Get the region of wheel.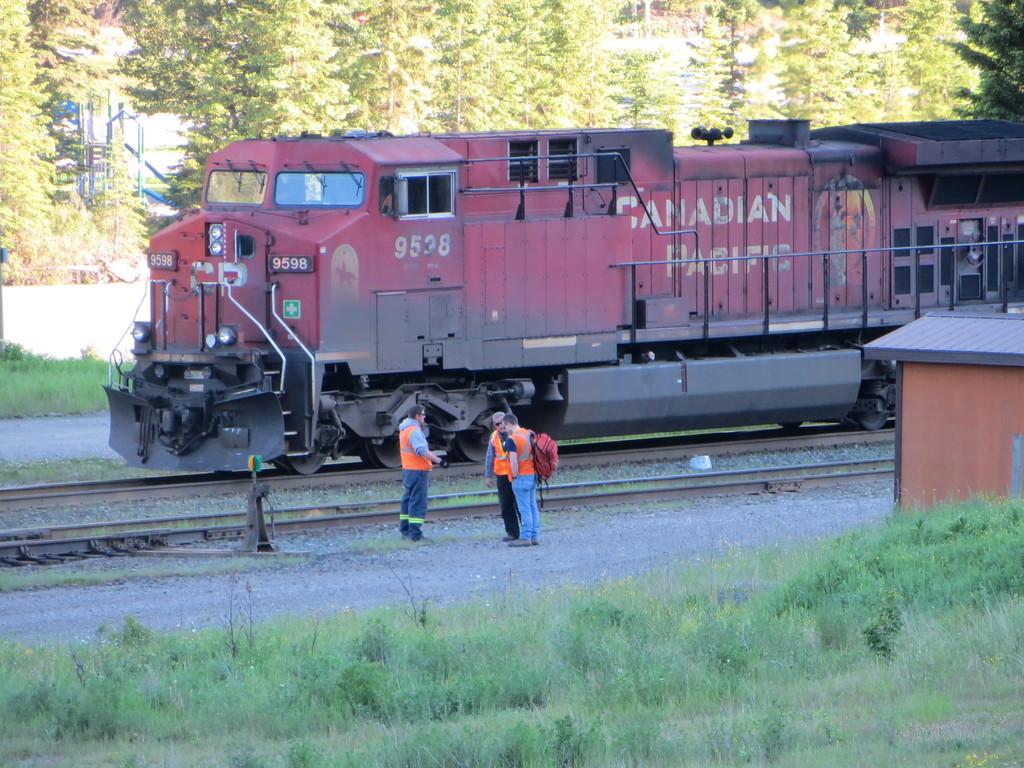
left=447, top=413, right=495, bottom=463.
